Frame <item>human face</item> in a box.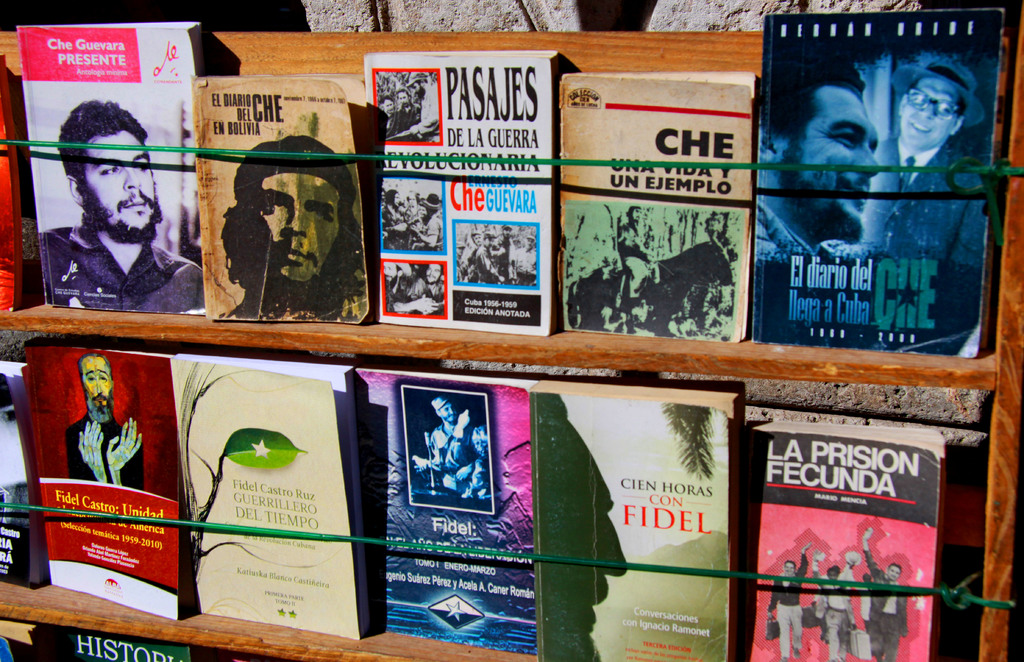
l=628, t=209, r=642, b=223.
